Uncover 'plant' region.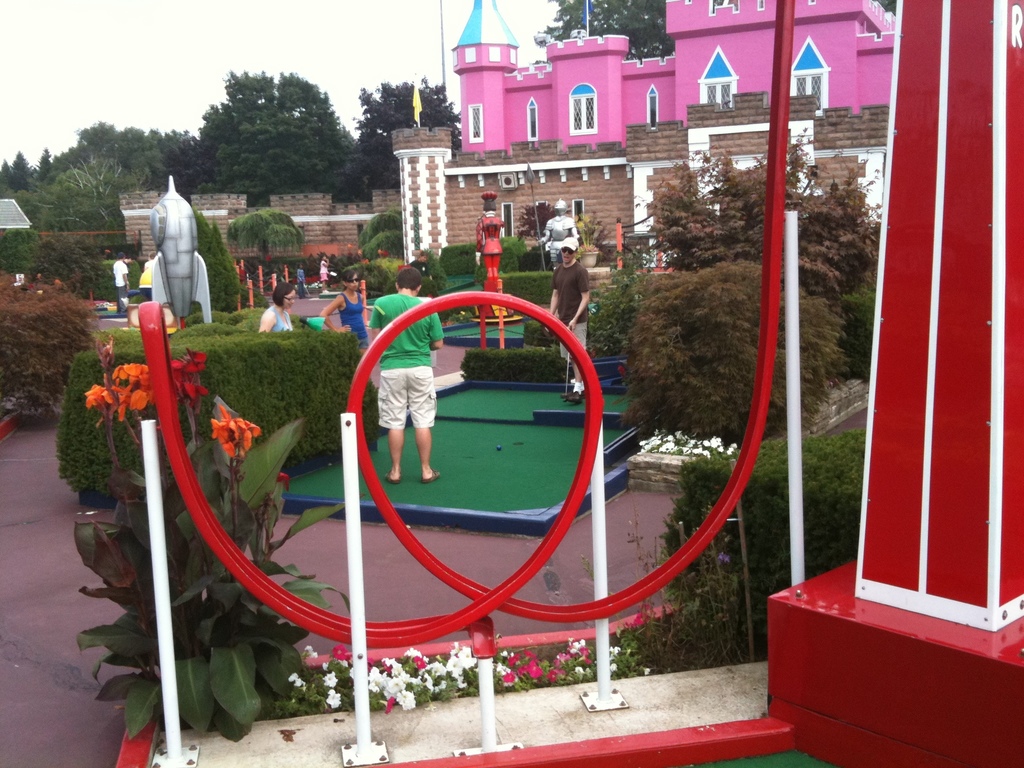
Uncovered: 75/346/350/740.
